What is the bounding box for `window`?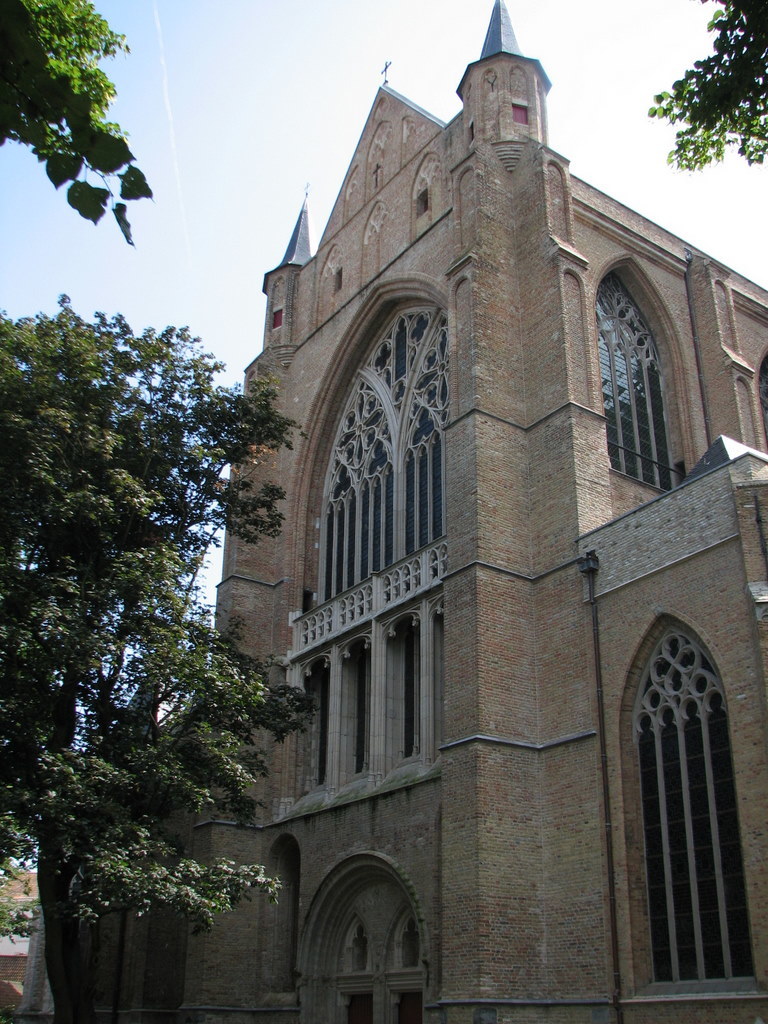
left=323, top=306, right=444, bottom=625.
